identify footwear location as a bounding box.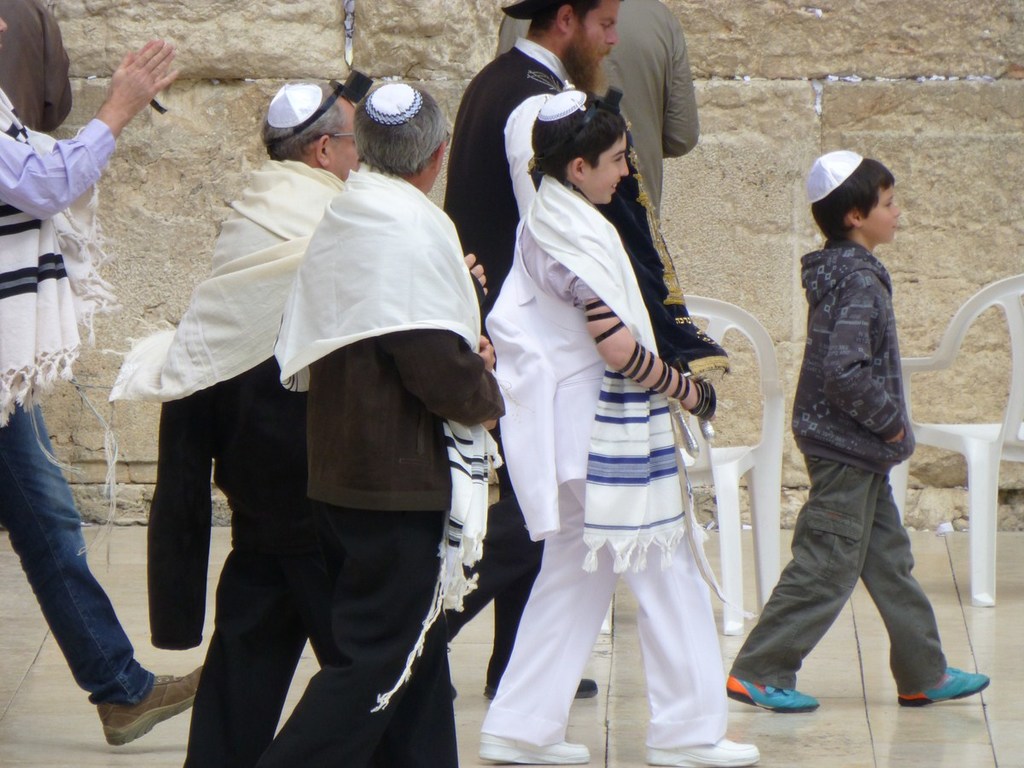
<bbox>726, 672, 823, 712</bbox>.
